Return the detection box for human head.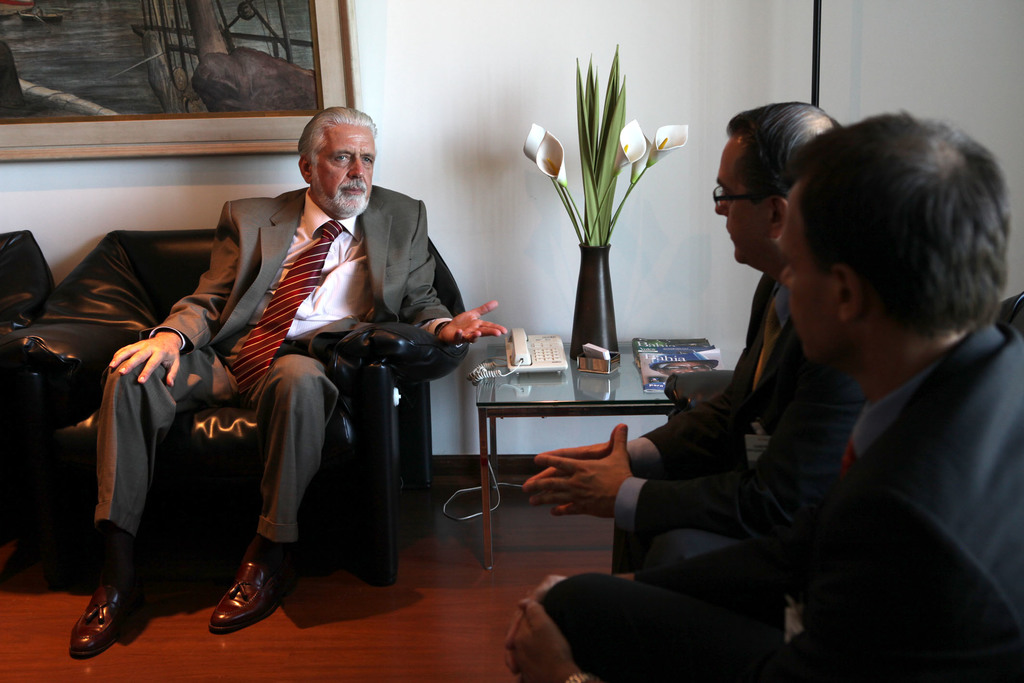
box(298, 106, 376, 217).
